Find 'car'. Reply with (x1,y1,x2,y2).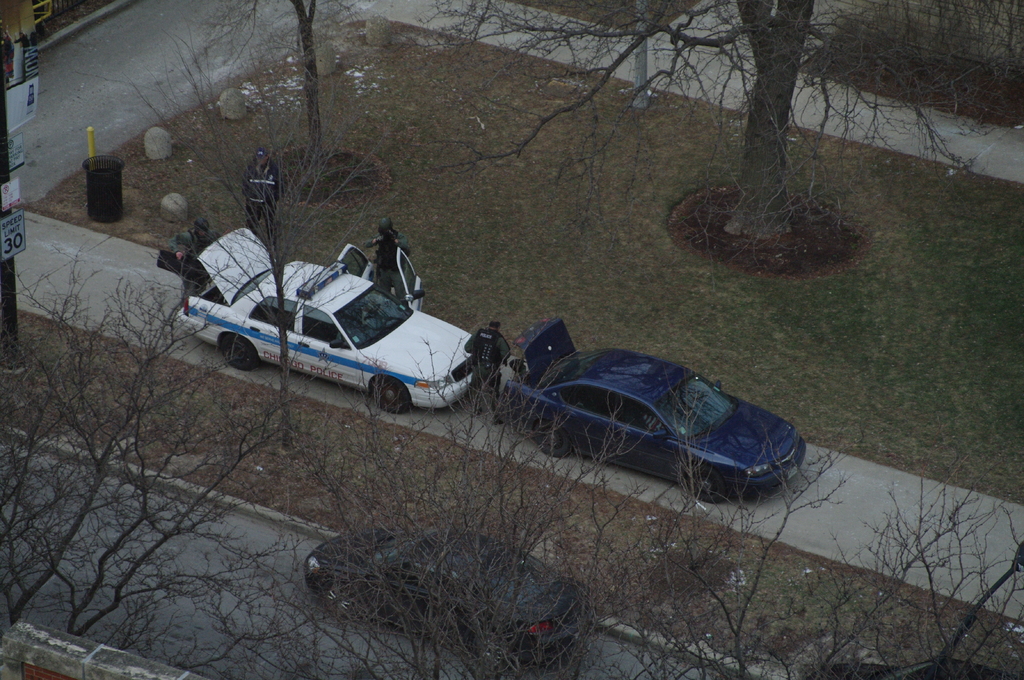
(297,524,593,679).
